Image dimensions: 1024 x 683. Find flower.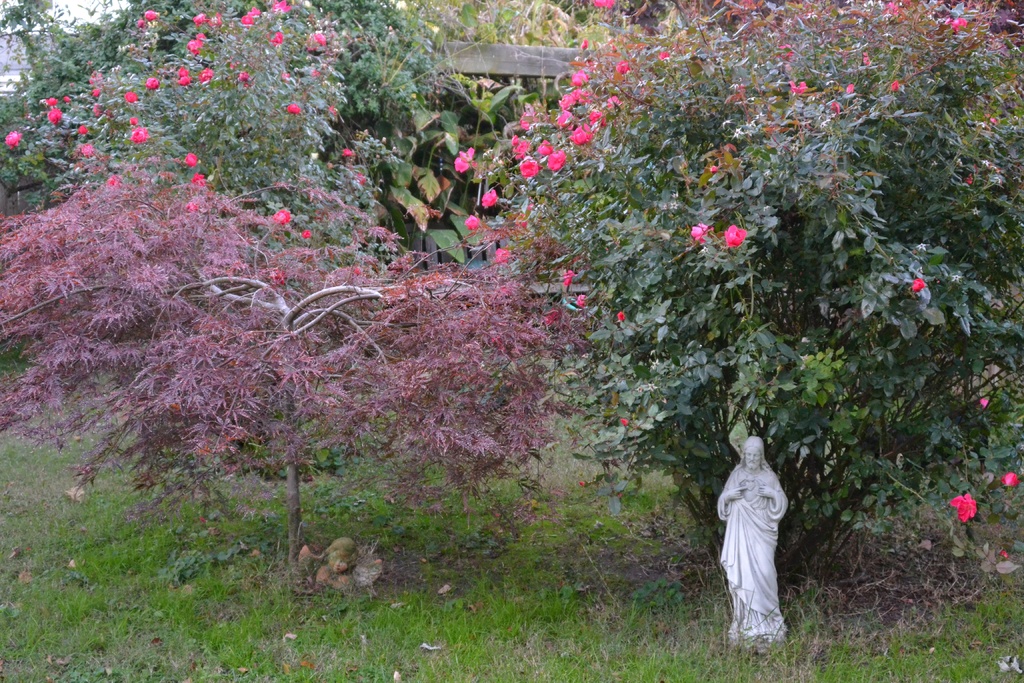
579 297 591 309.
